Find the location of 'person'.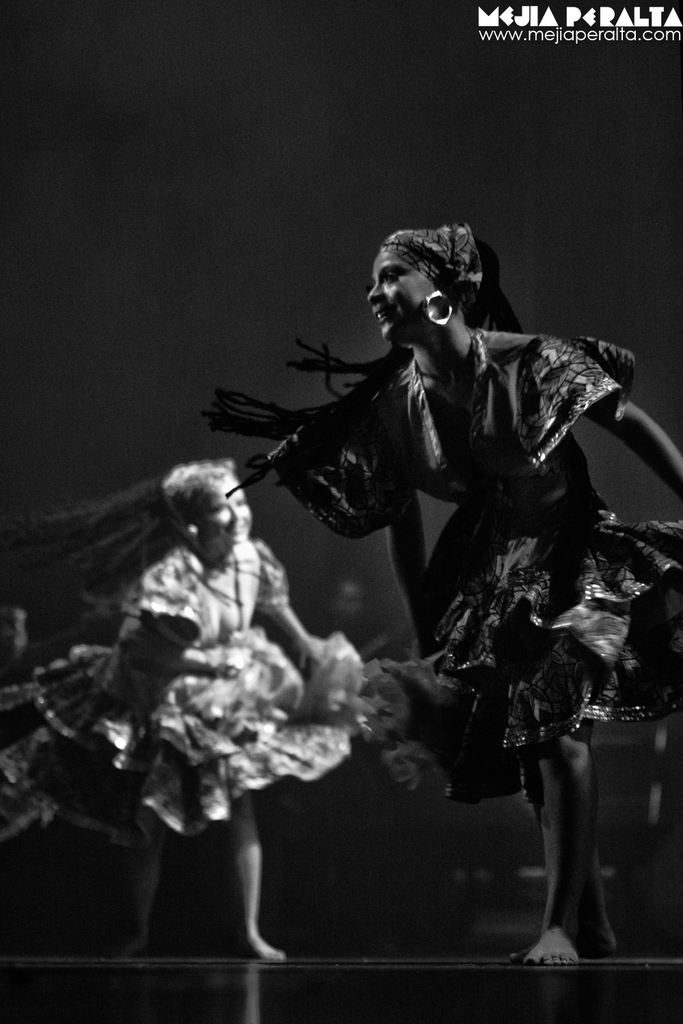
Location: [left=23, top=462, right=346, bottom=956].
